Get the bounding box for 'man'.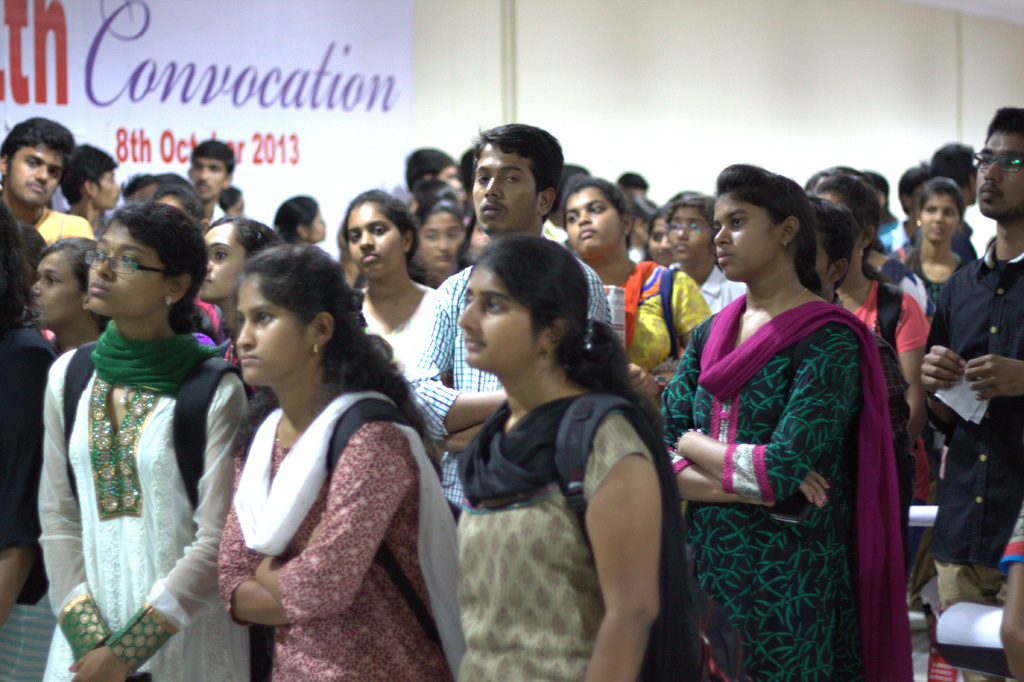
(x1=927, y1=136, x2=982, y2=263).
